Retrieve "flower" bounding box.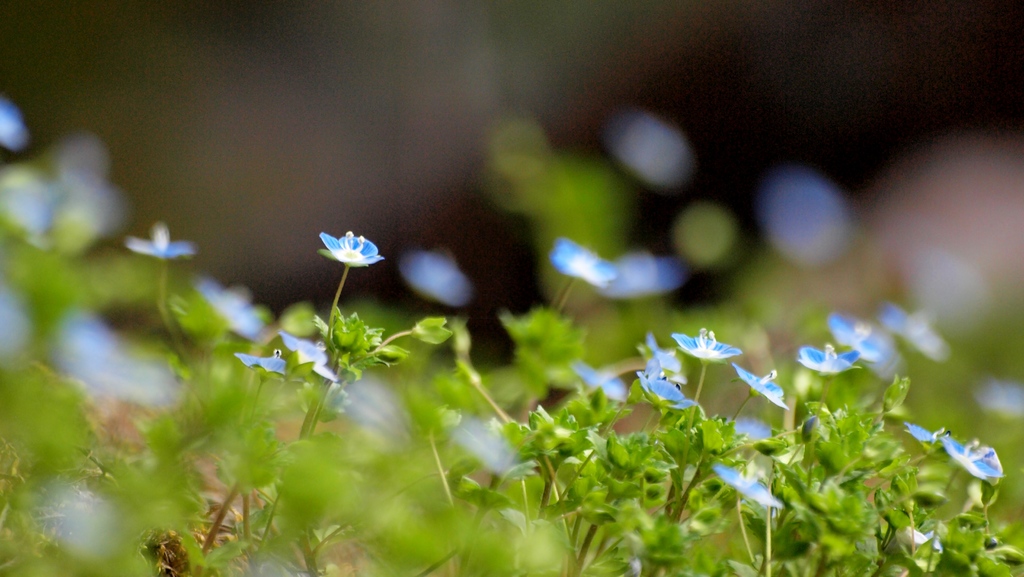
Bounding box: BBox(271, 329, 339, 383).
